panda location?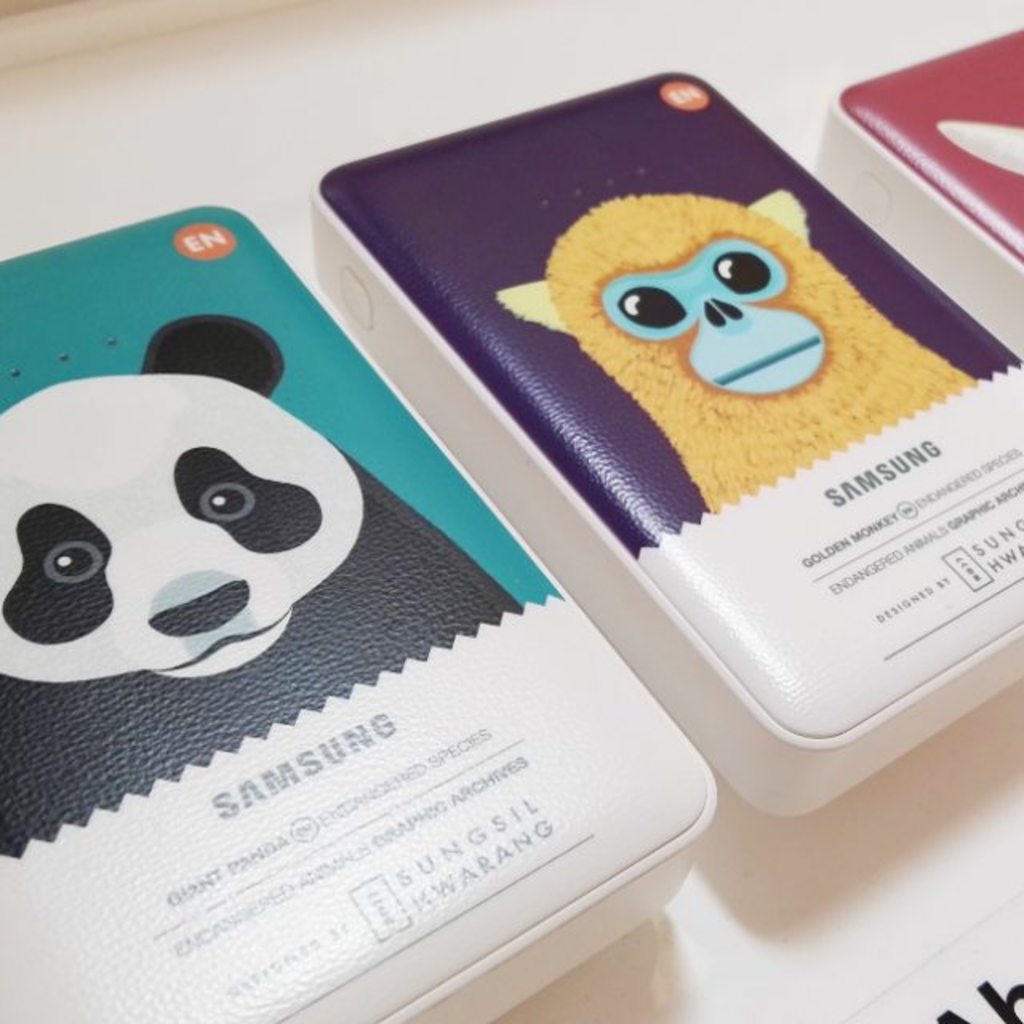
box=[0, 314, 523, 862]
